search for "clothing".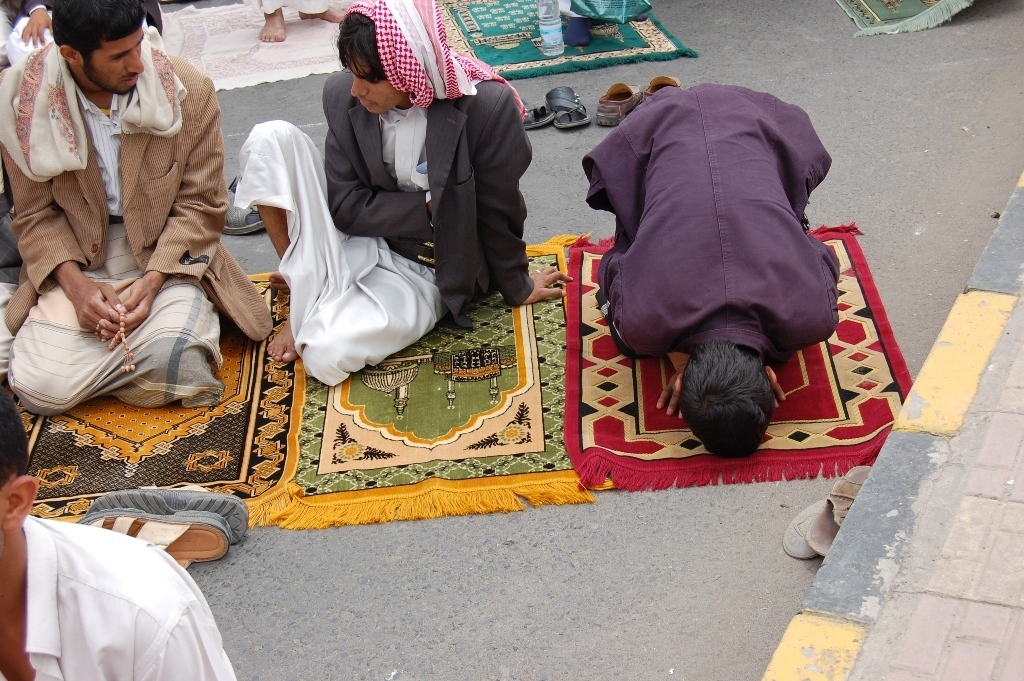
Found at 3/0/163/63.
